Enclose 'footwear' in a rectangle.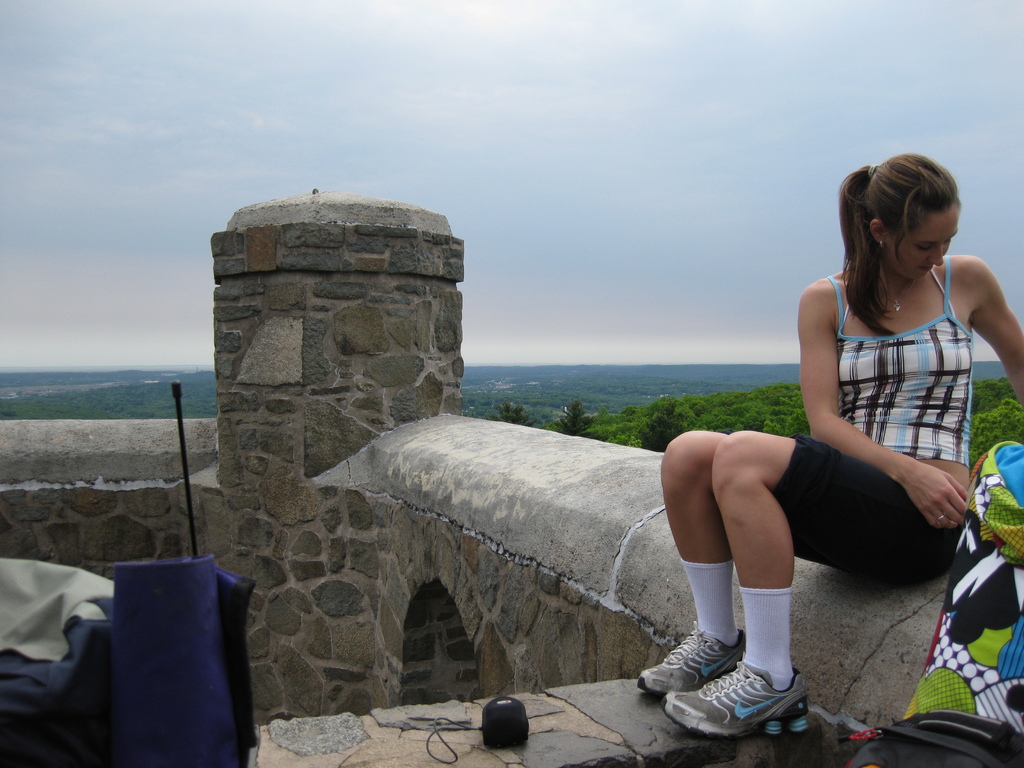
(637, 623, 756, 692).
